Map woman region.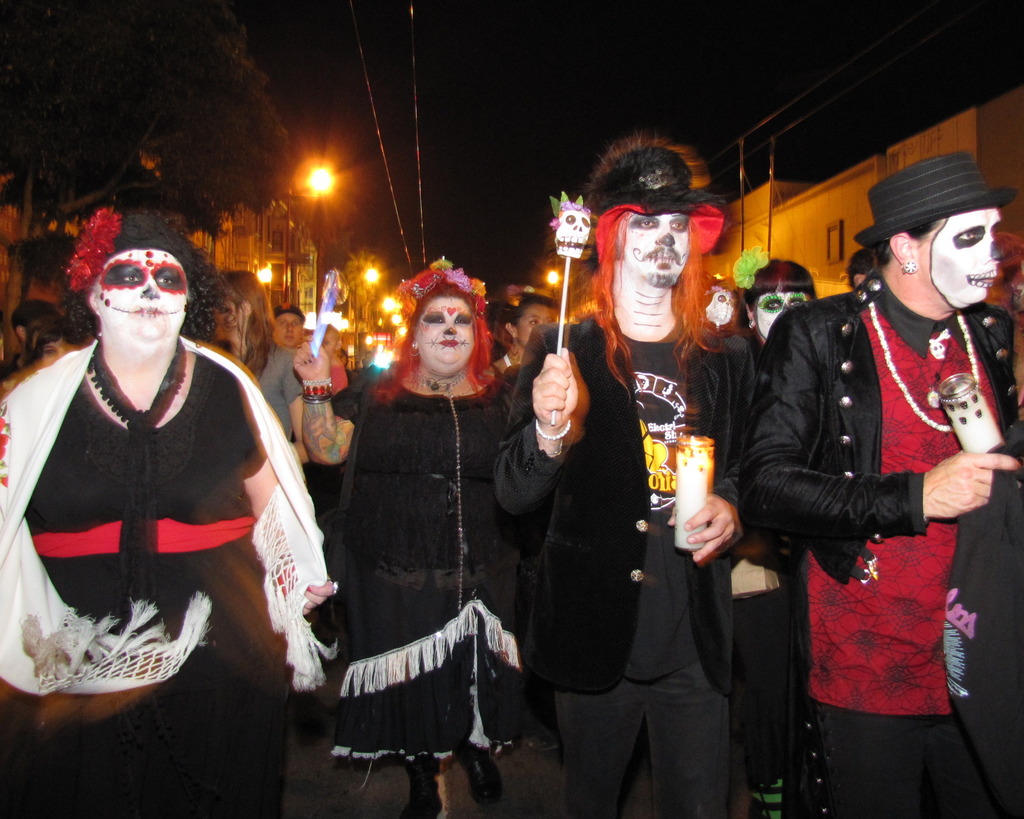
Mapped to {"x1": 0, "y1": 179, "x2": 327, "y2": 808}.
